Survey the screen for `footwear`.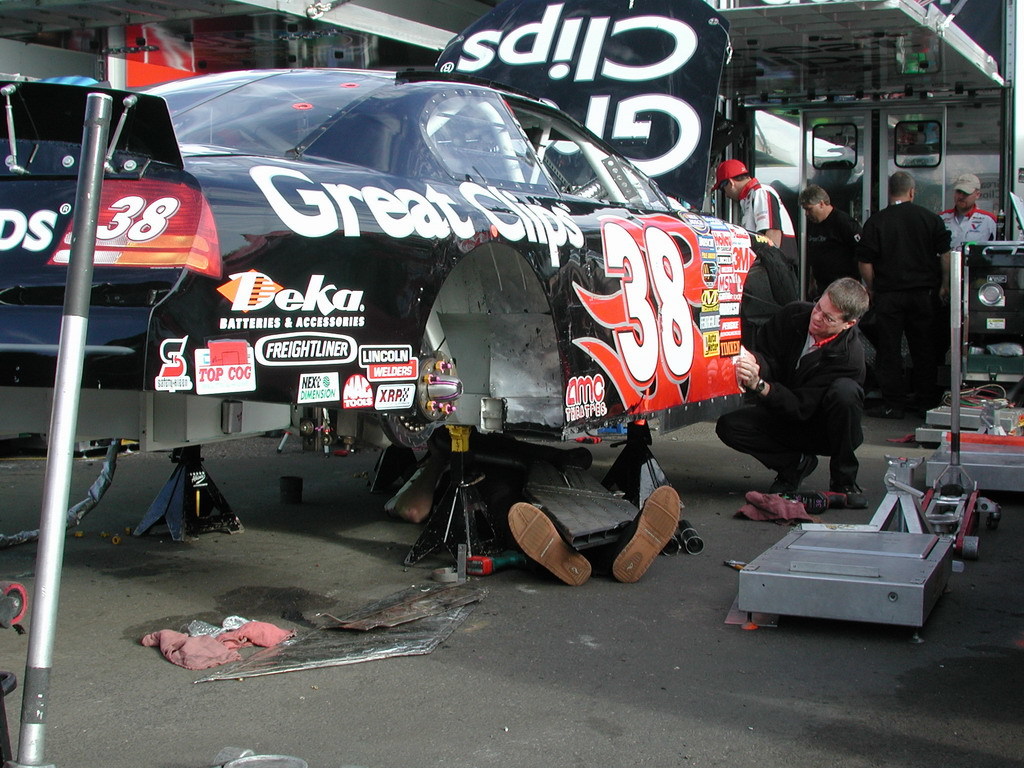
Survey found: 615,498,690,592.
